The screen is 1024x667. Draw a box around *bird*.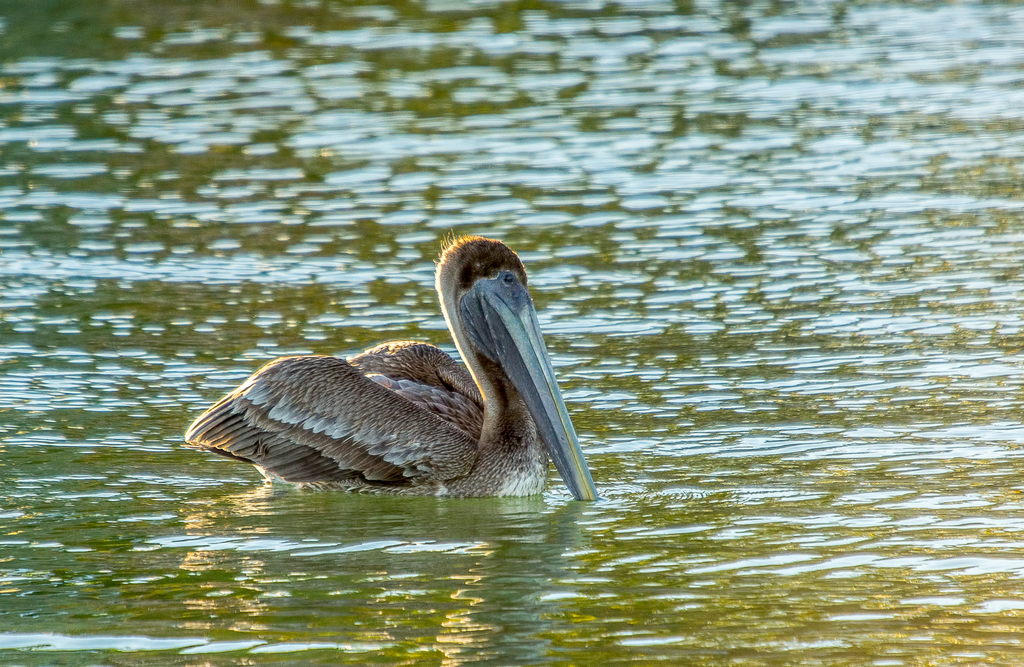
bbox=(197, 233, 601, 510).
